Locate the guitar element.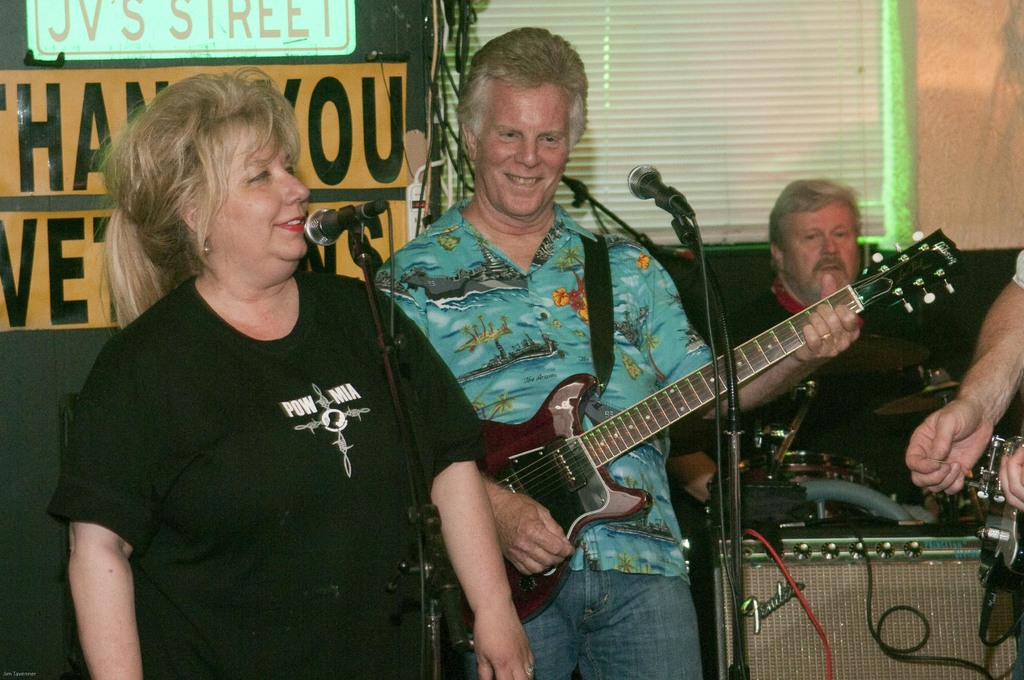
Element bbox: 476:219:963:636.
